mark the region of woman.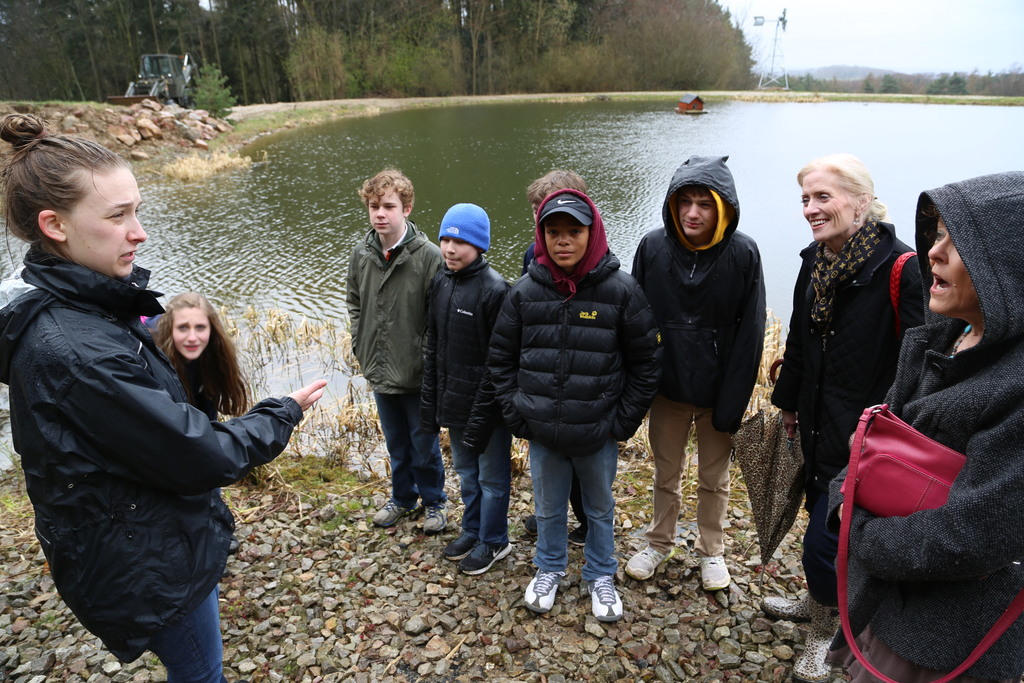
Region: box(849, 144, 1016, 644).
